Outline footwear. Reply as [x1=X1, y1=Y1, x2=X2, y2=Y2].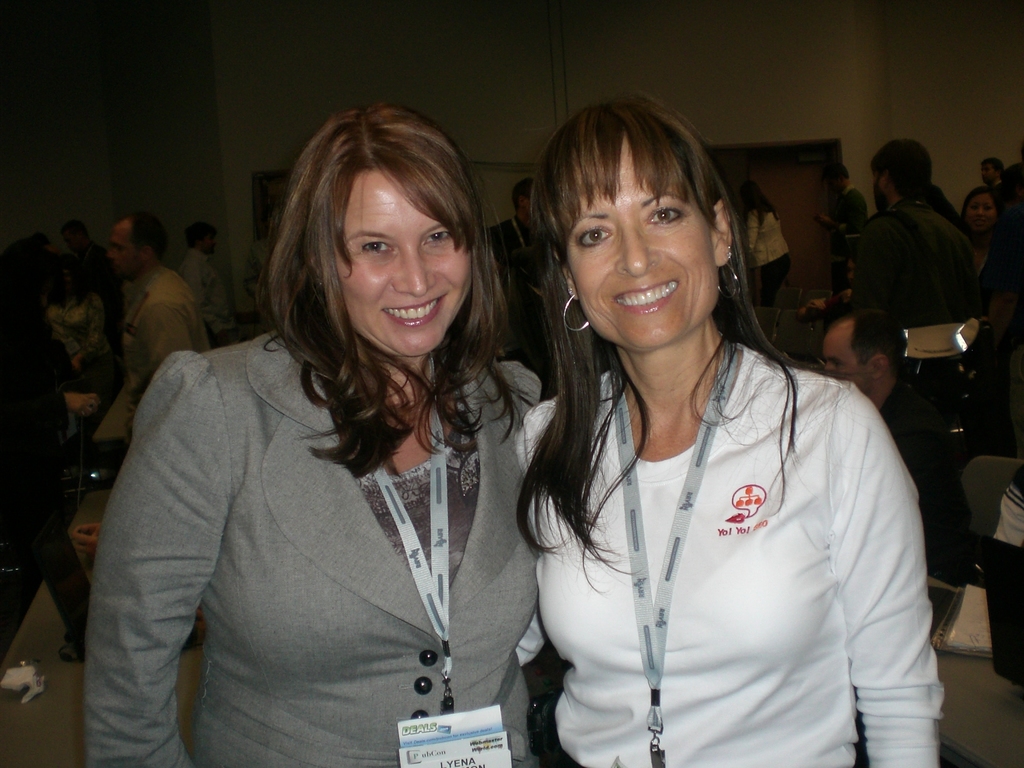
[x1=58, y1=639, x2=83, y2=663].
